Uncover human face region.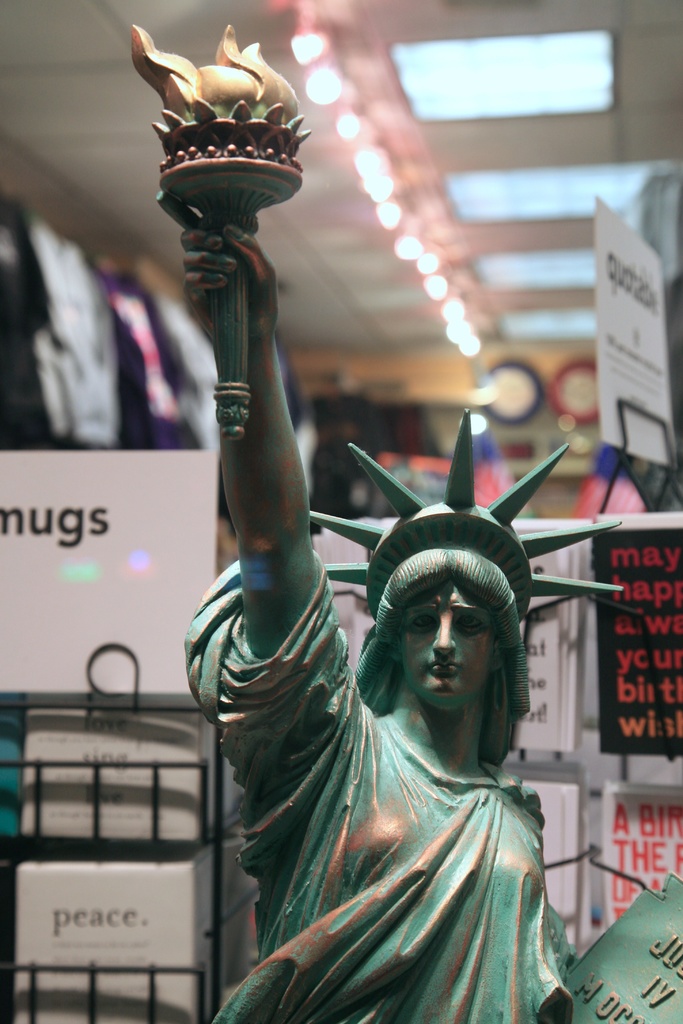
Uncovered: [397,582,496,715].
